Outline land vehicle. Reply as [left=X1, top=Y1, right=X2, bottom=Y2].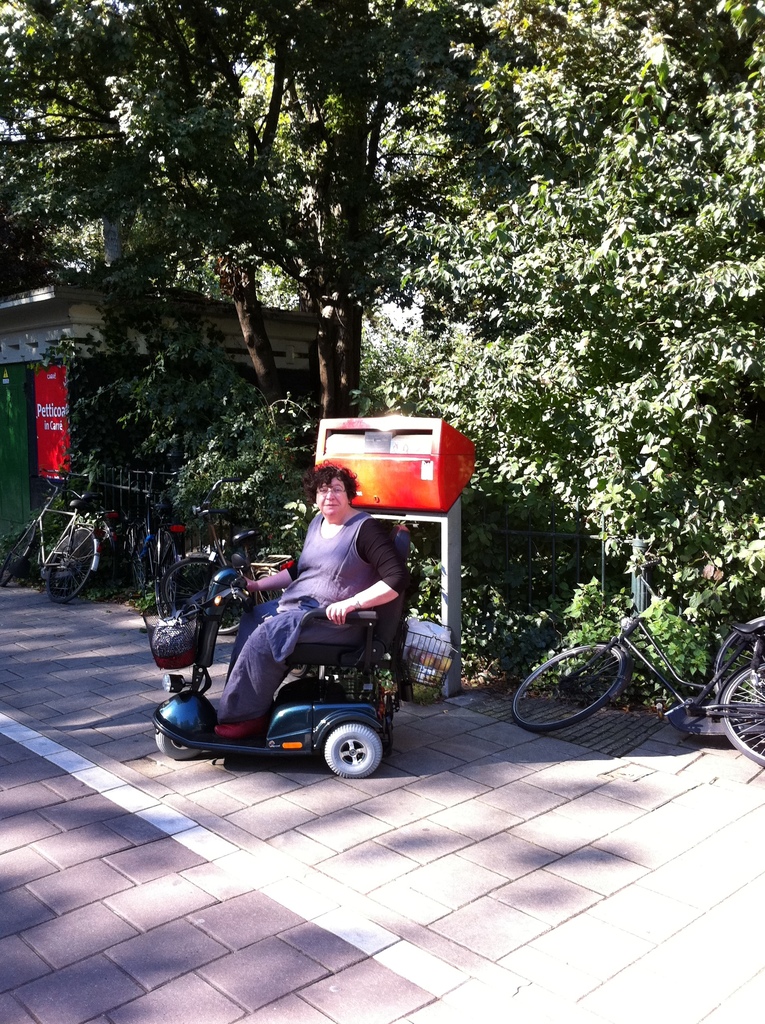
[left=1, top=470, right=104, bottom=605].
